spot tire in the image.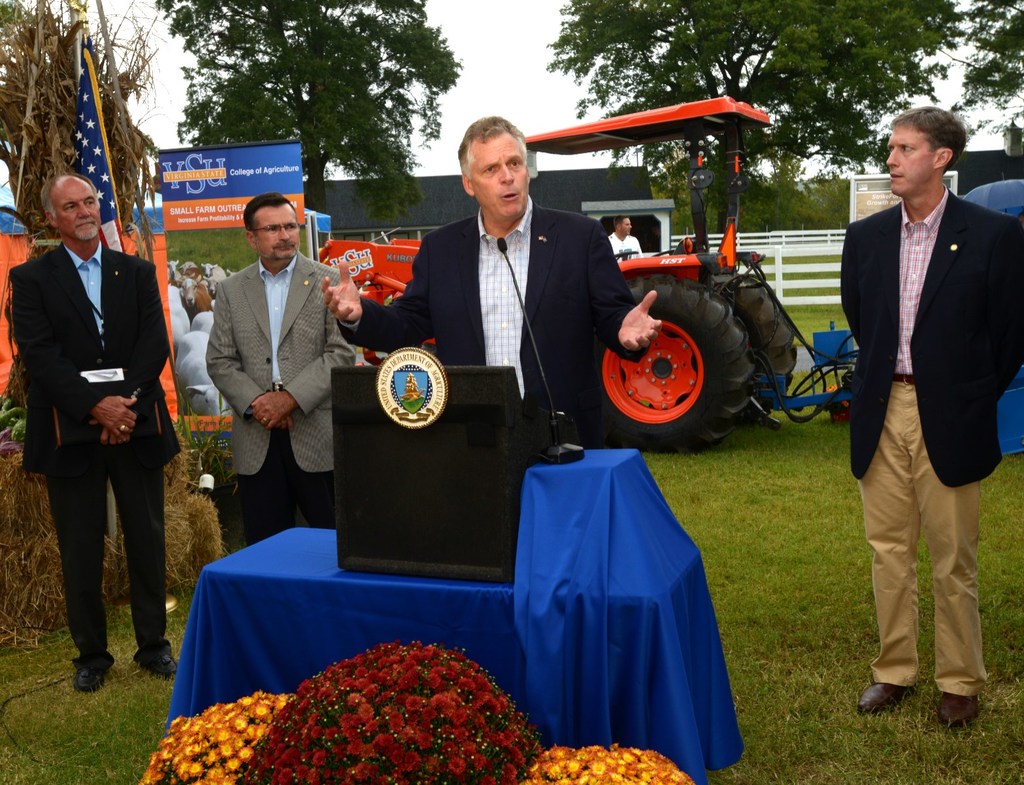
tire found at <bbox>599, 283, 743, 446</bbox>.
